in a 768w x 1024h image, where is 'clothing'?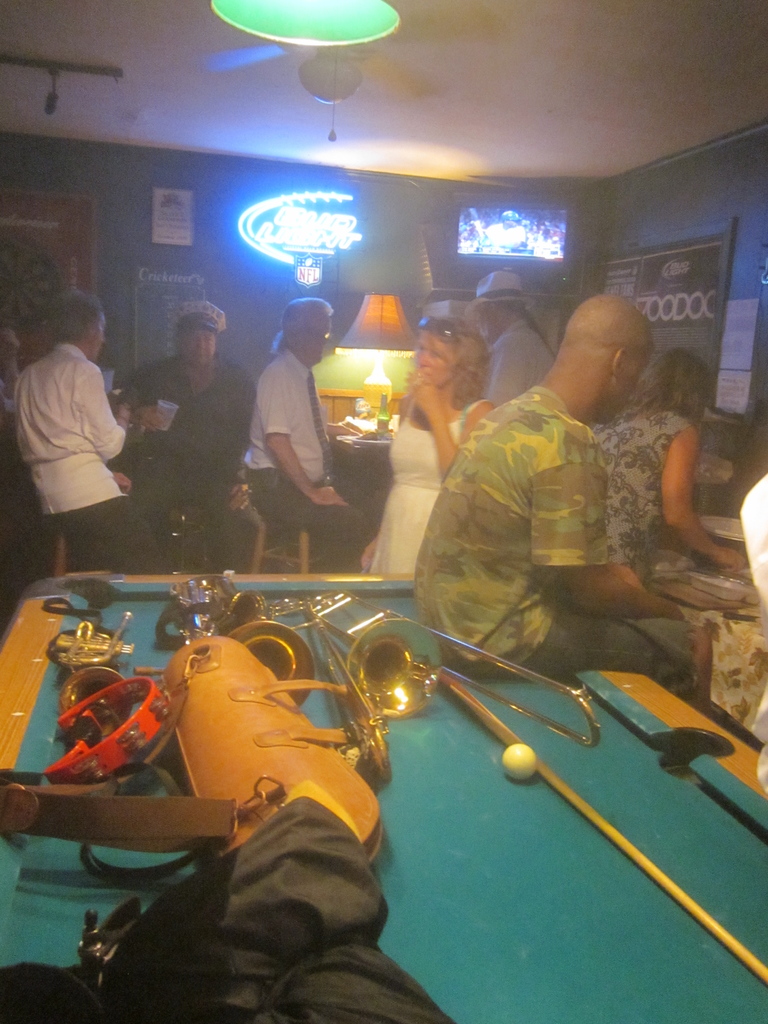
BBox(236, 347, 357, 567).
